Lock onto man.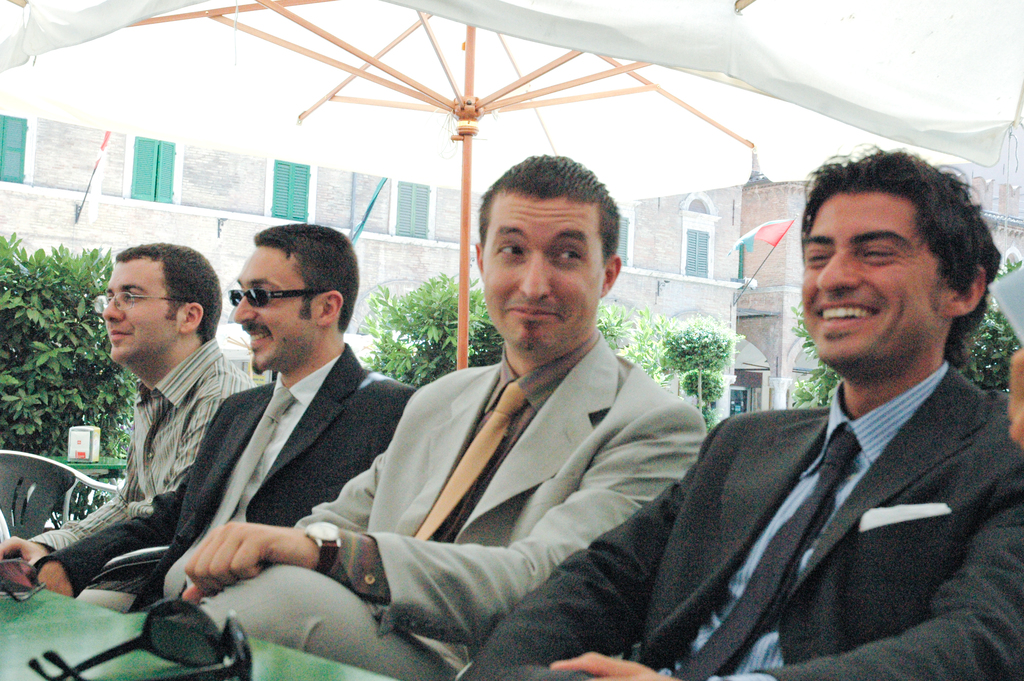
Locked: (x1=0, y1=242, x2=266, y2=612).
